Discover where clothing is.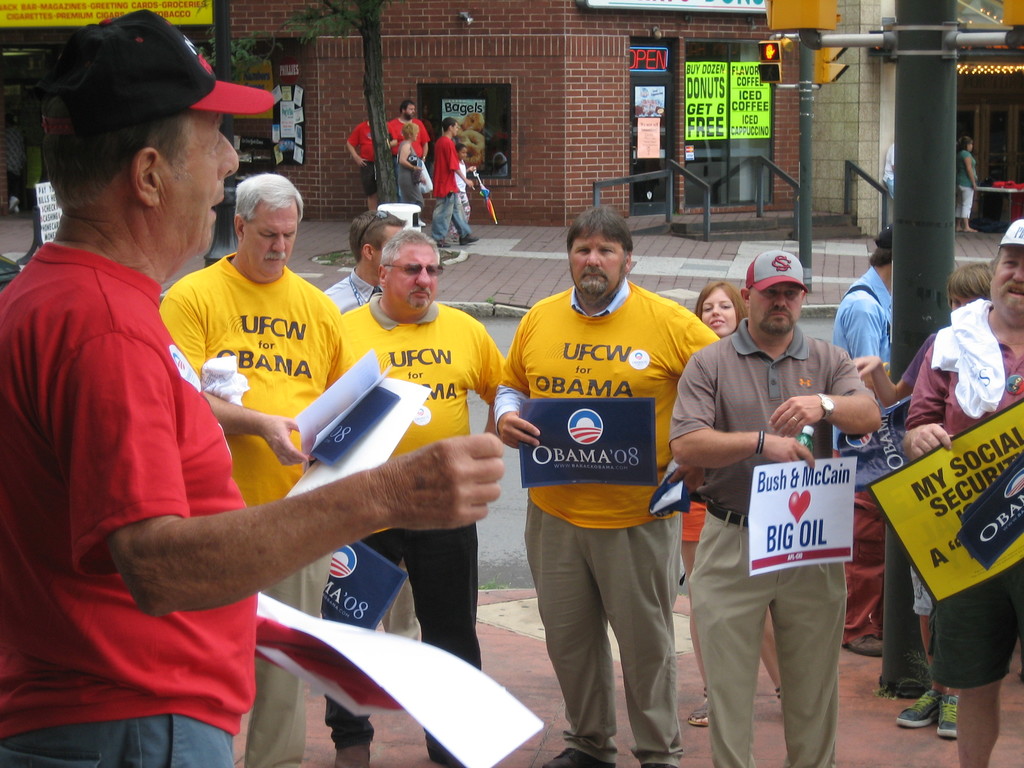
Discovered at BBox(154, 249, 384, 760).
